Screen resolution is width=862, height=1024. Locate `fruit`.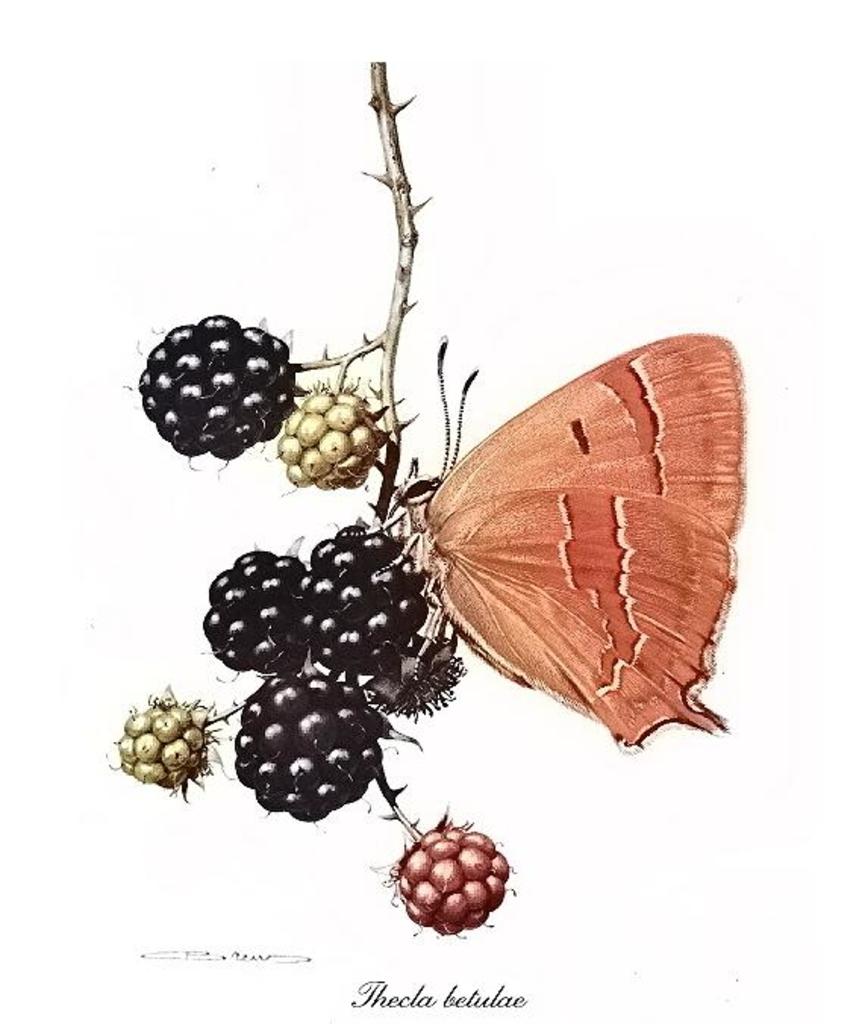
{"left": 106, "top": 685, "right": 214, "bottom": 798}.
